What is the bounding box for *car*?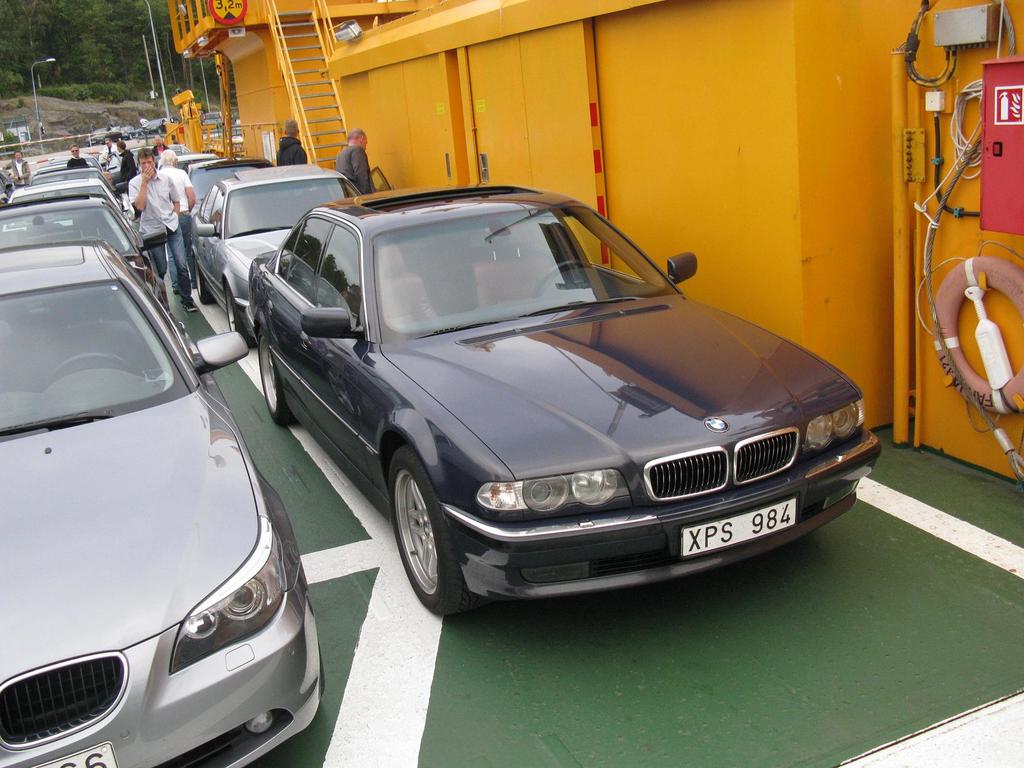
(143,116,165,138).
